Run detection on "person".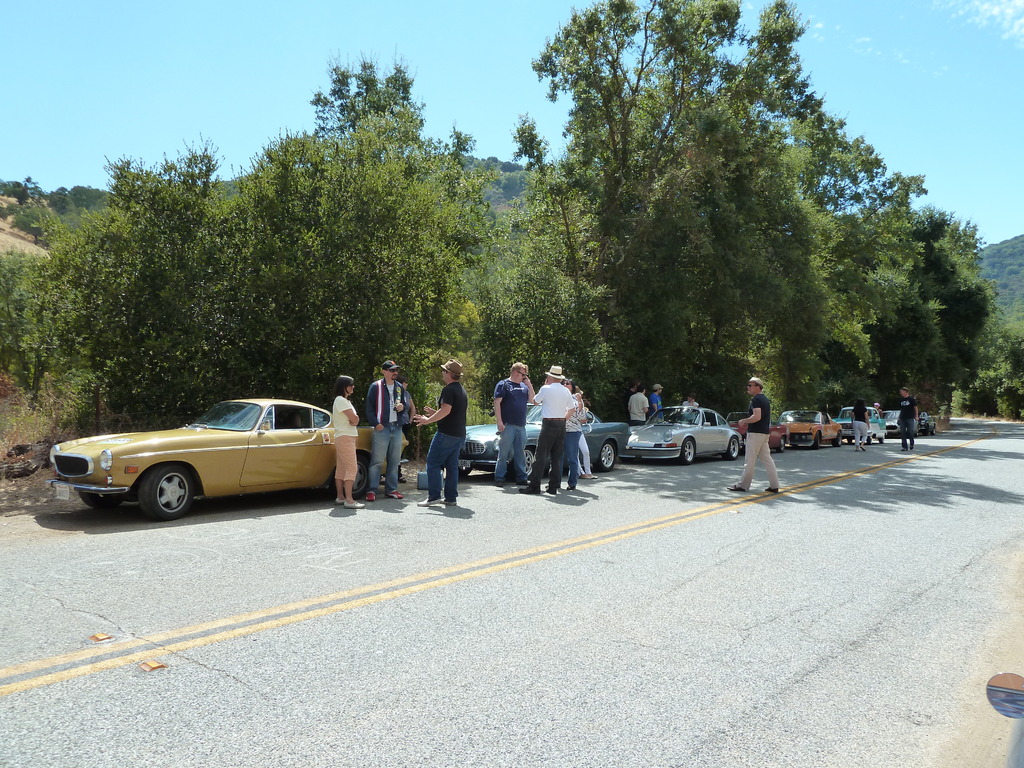
Result: <region>897, 384, 917, 452</region>.
